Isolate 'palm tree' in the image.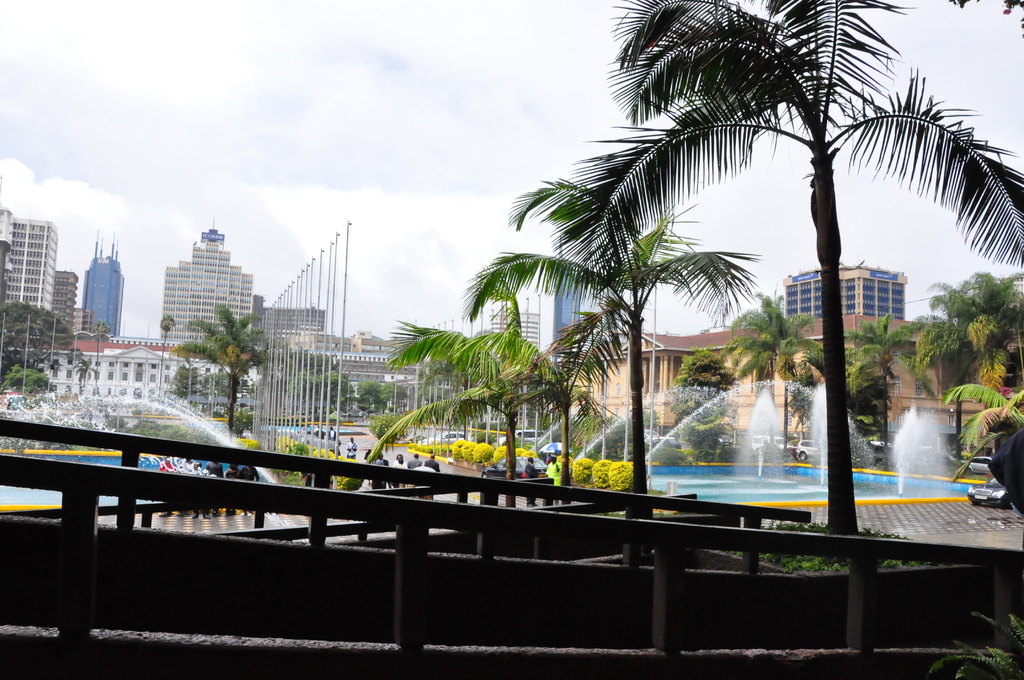
Isolated region: <bbox>528, 177, 725, 500</bbox>.
